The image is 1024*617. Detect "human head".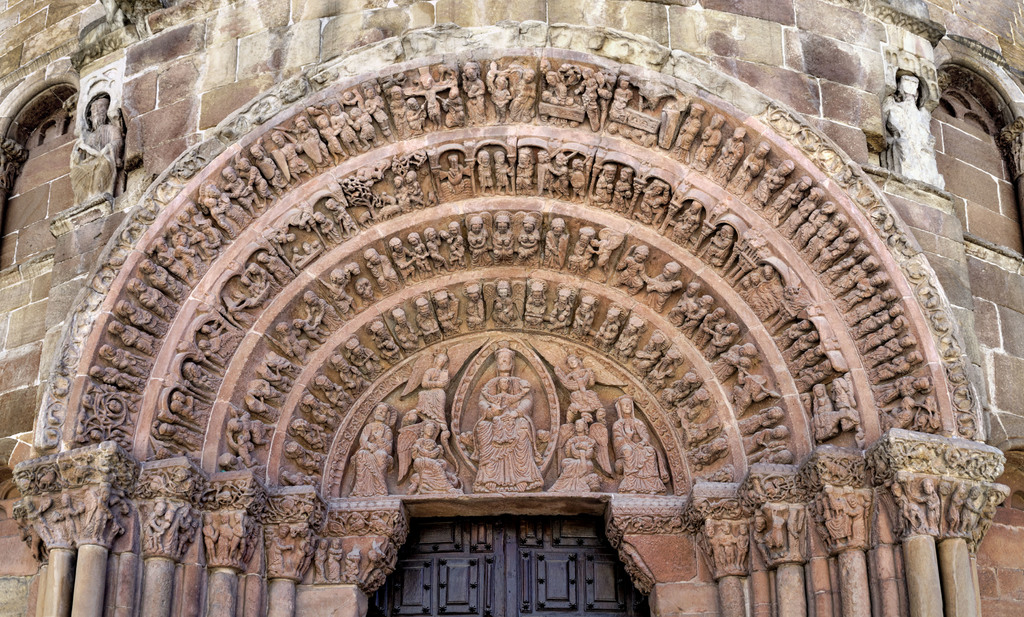
Detection: [819, 200, 840, 215].
